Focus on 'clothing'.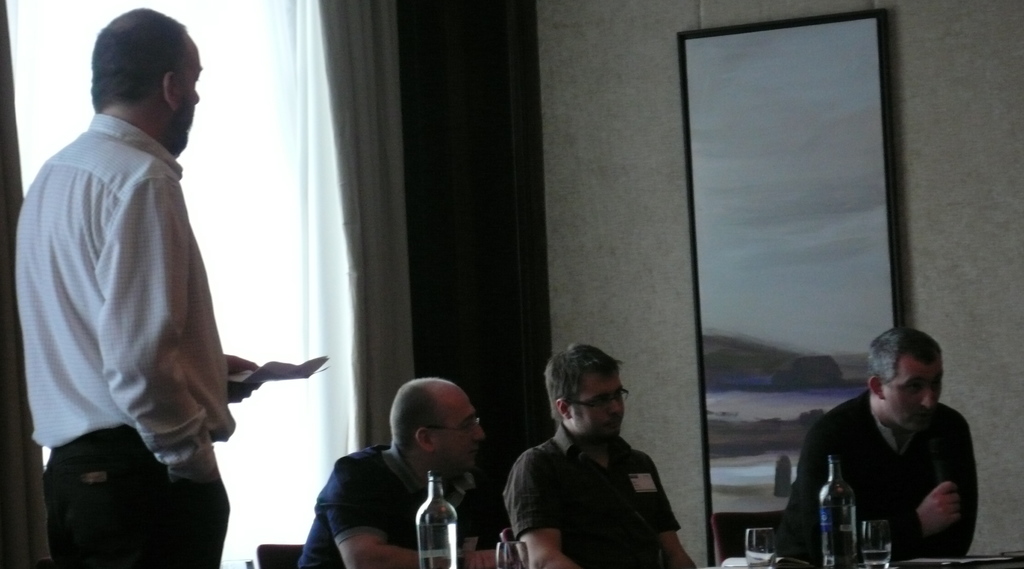
Focused at bbox=(512, 429, 681, 568).
